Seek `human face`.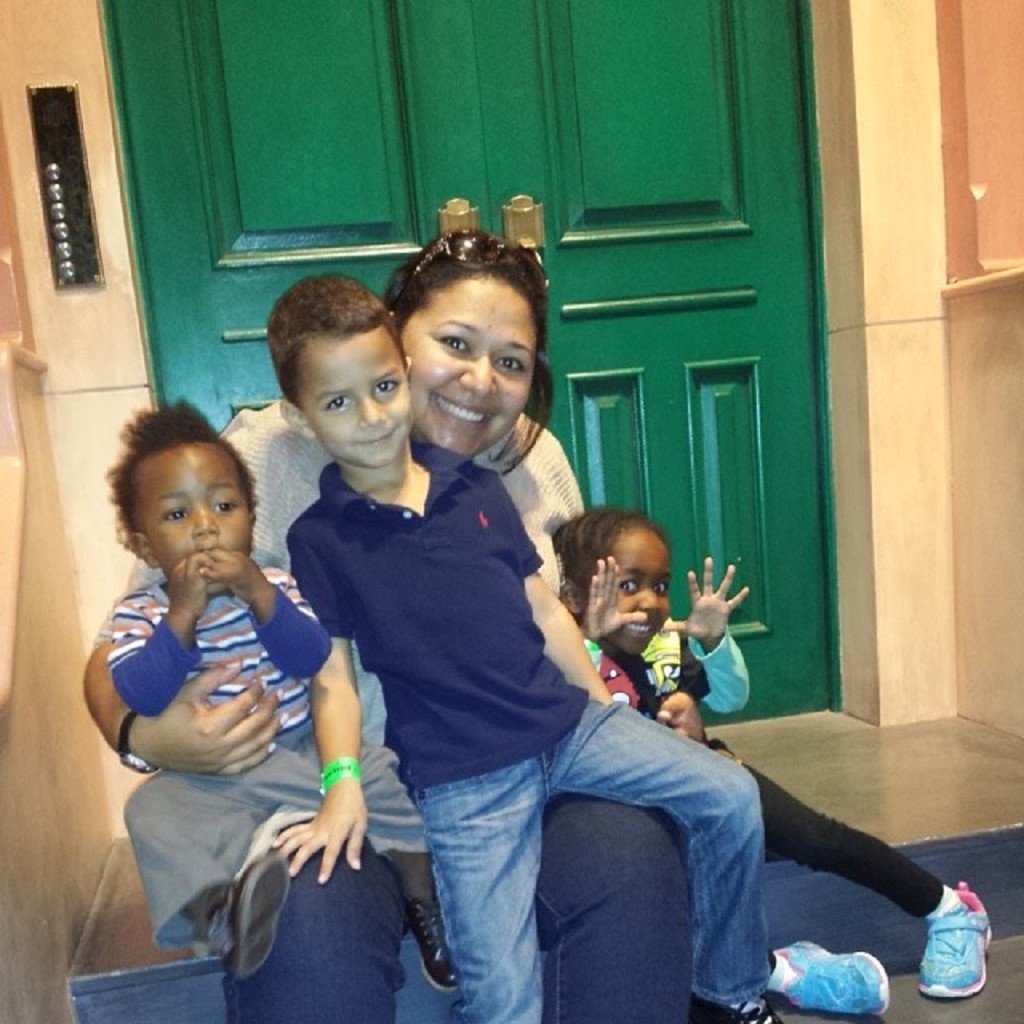
<region>406, 280, 541, 456</region>.
